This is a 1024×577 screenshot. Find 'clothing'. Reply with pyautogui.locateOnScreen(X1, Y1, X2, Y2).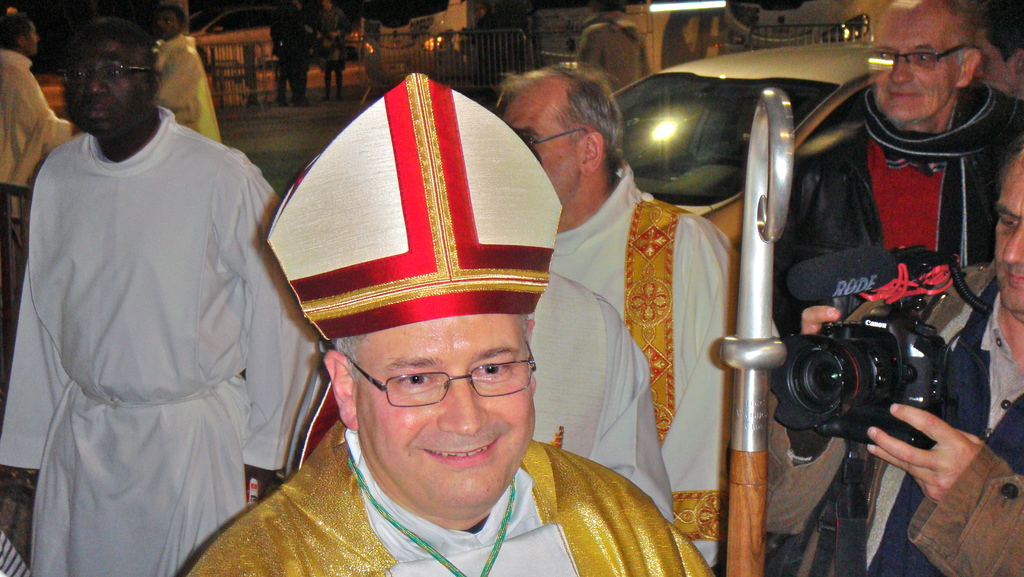
pyautogui.locateOnScreen(511, 174, 759, 576).
